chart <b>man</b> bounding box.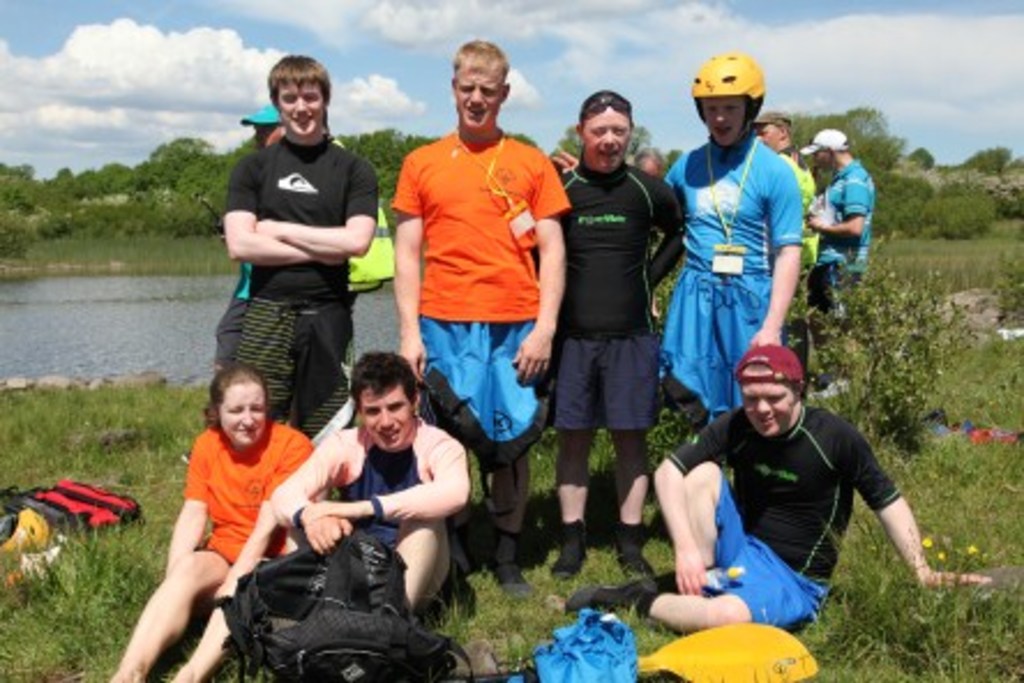
Charted: left=641, top=314, right=920, bottom=641.
